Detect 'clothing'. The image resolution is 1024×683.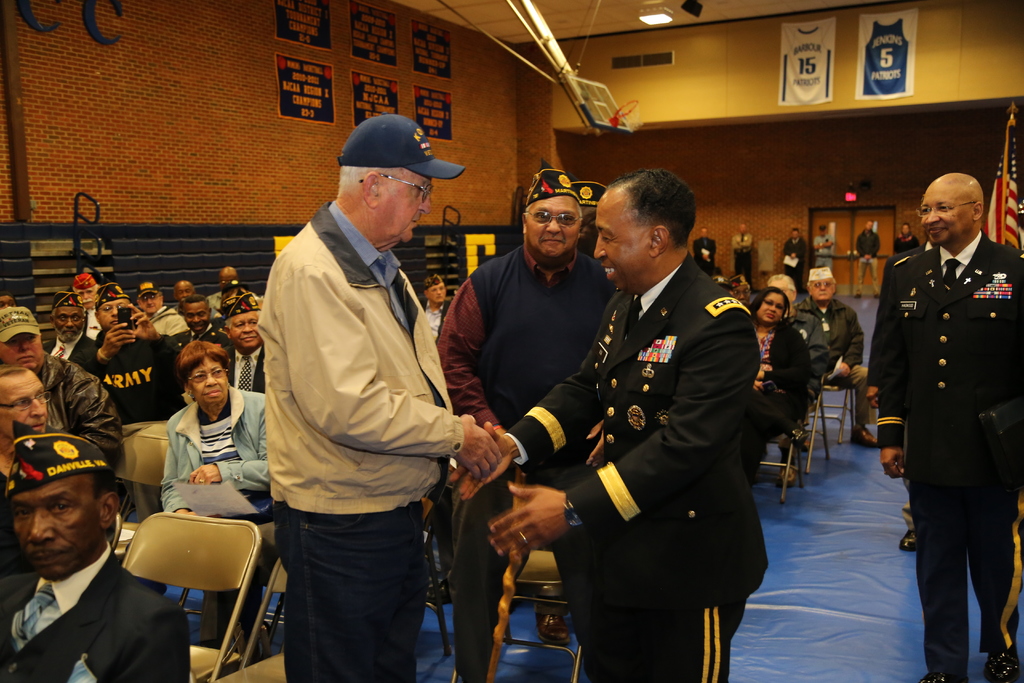
<bbox>217, 347, 268, 395</bbox>.
